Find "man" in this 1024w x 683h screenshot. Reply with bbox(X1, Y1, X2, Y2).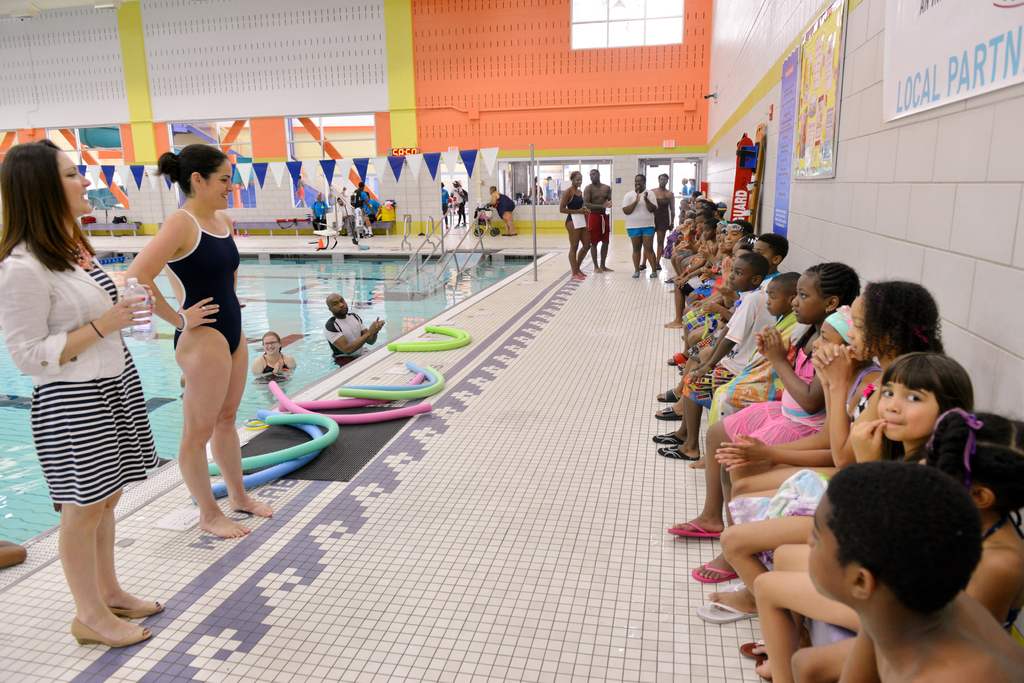
bbox(311, 191, 330, 234).
